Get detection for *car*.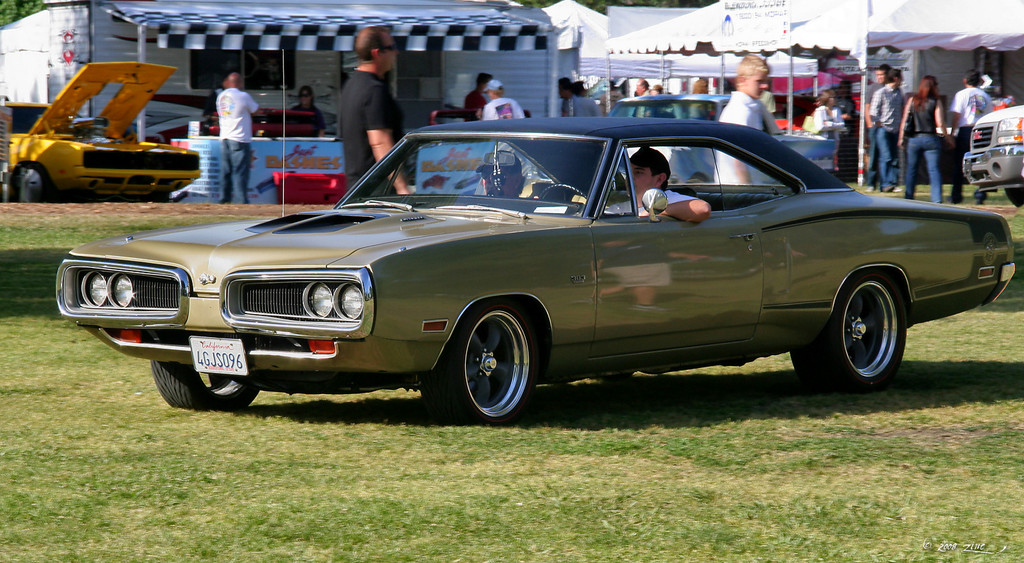
Detection: locate(49, 119, 1005, 421).
